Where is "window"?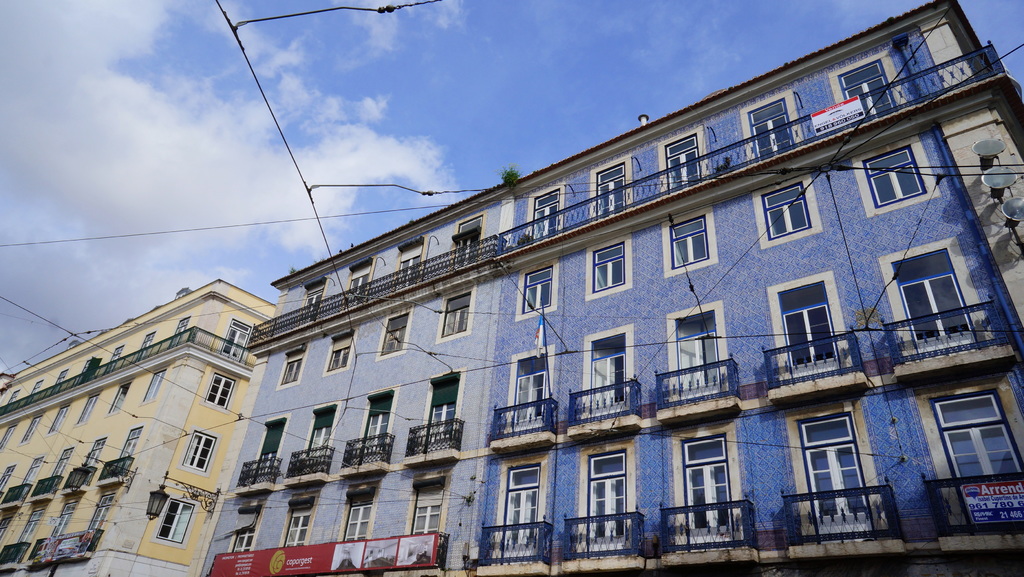
BBox(493, 461, 541, 552).
